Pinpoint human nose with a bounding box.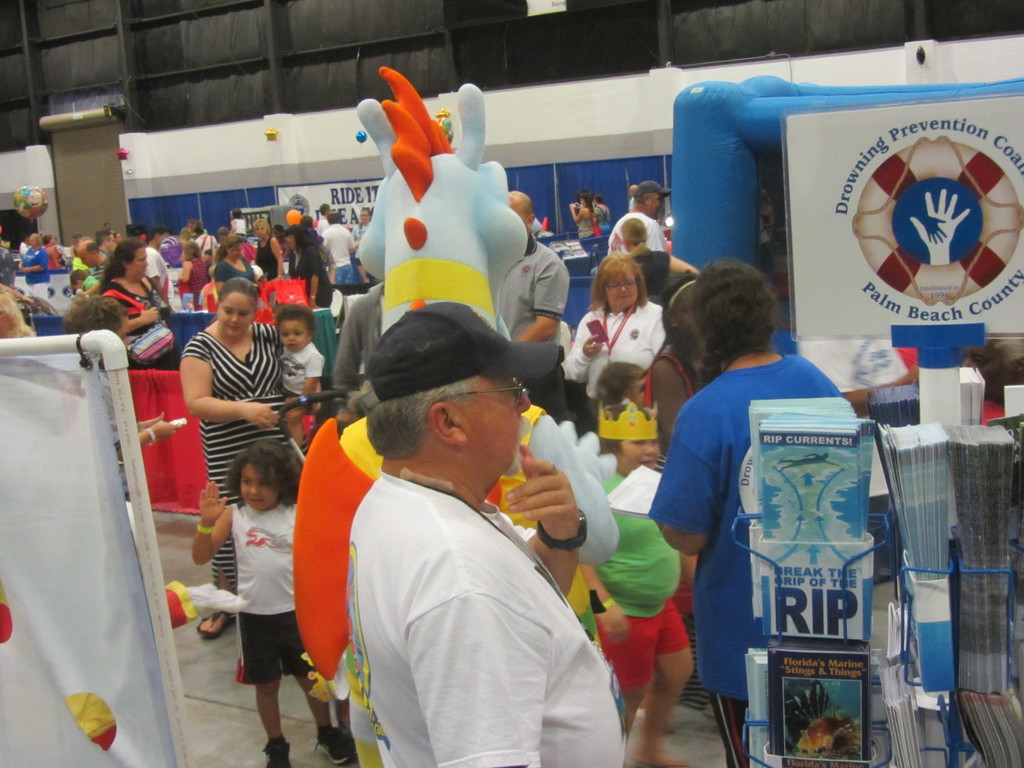
left=618, top=285, right=630, bottom=294.
